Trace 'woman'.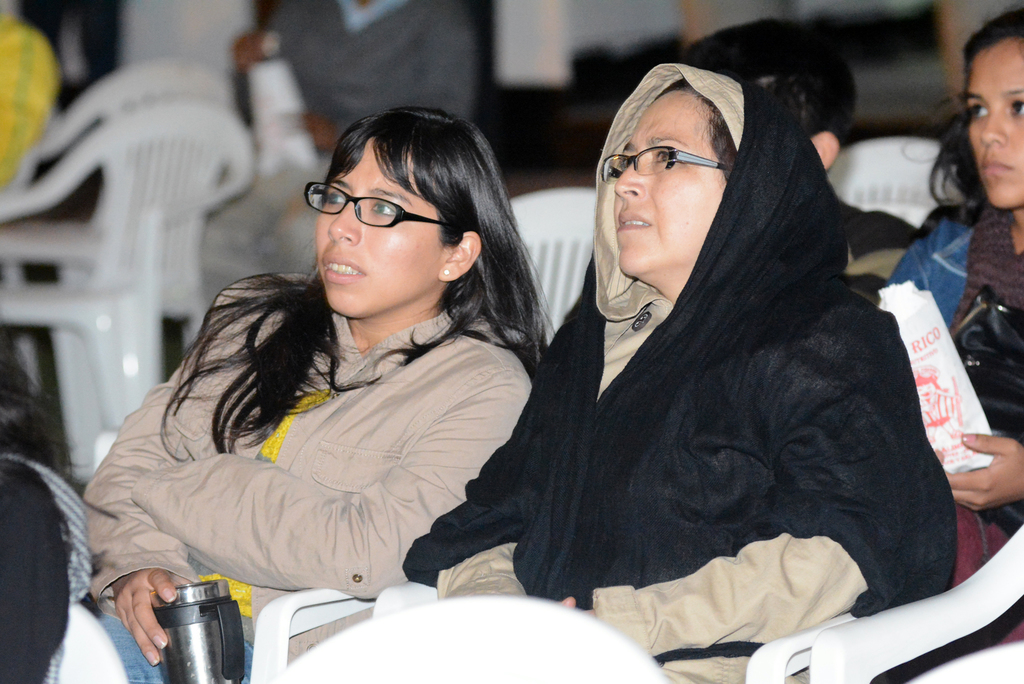
Traced to region(886, 10, 1023, 625).
